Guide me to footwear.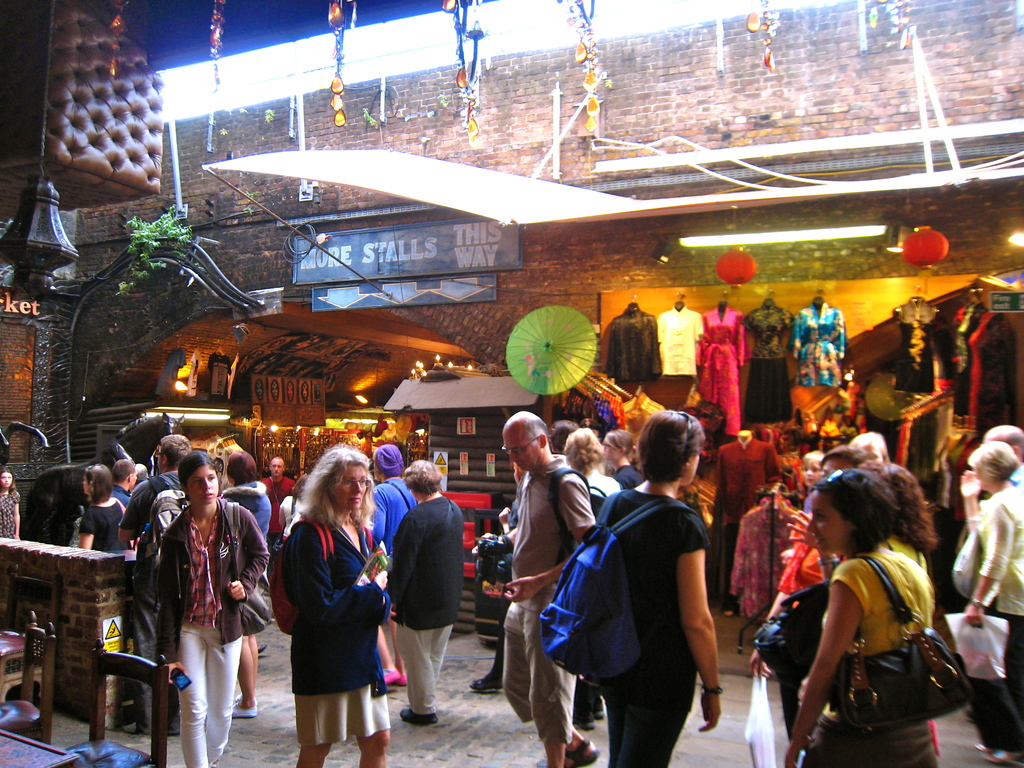
Guidance: box(230, 700, 258, 715).
